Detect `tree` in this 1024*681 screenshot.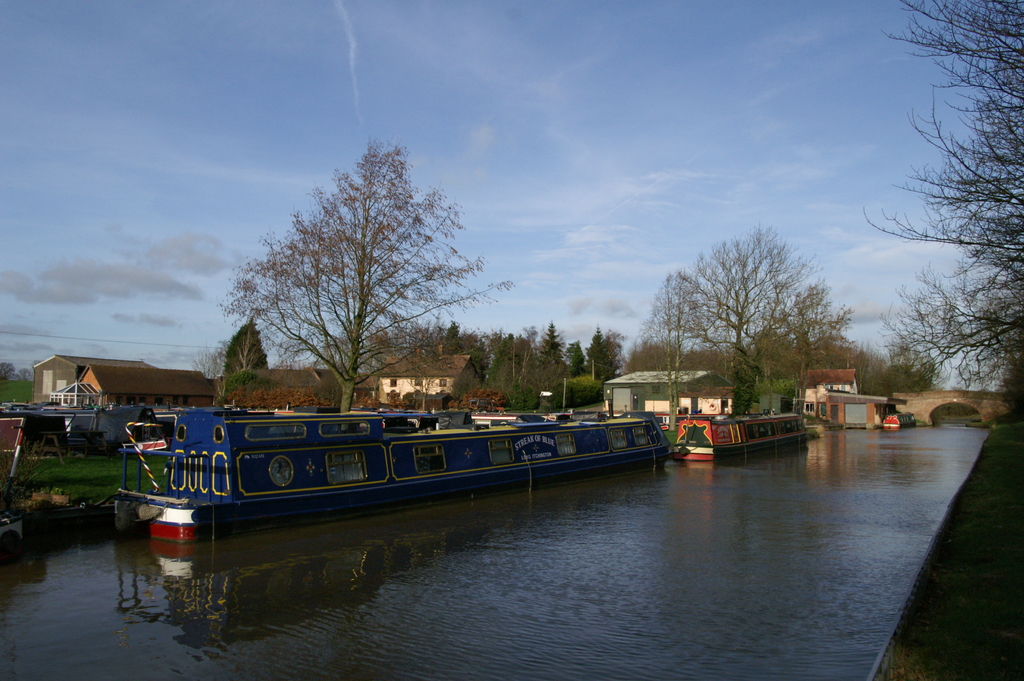
Detection: bbox=(0, 361, 19, 381).
